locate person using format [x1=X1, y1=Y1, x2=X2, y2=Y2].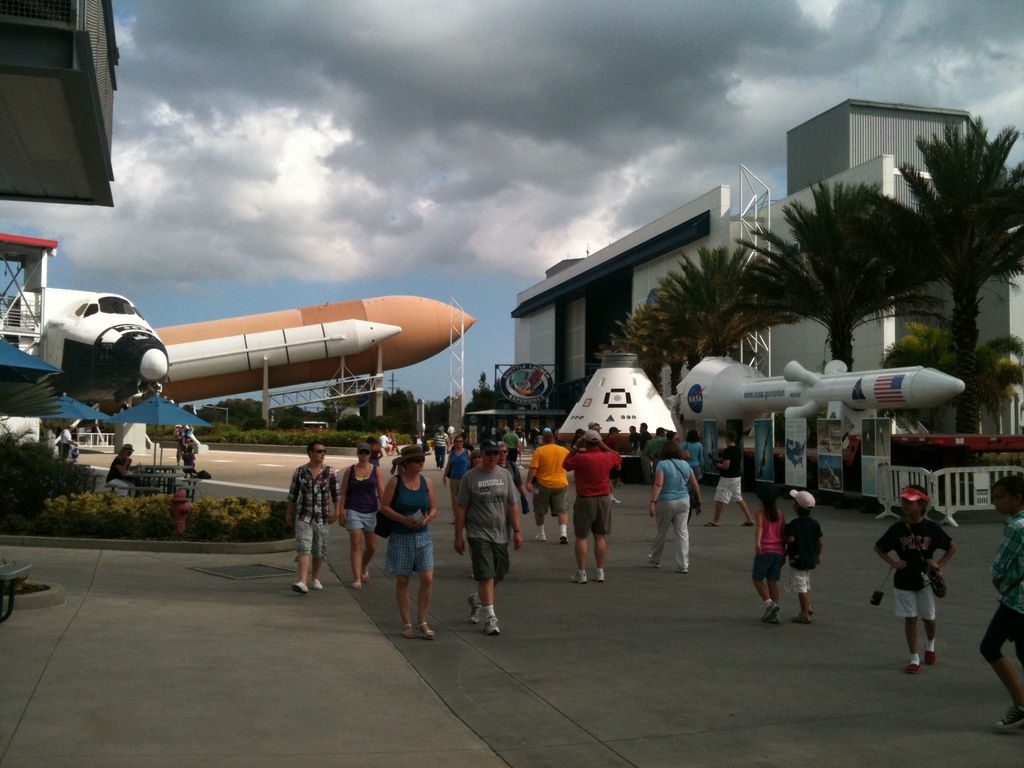
[x1=442, y1=431, x2=473, y2=521].
